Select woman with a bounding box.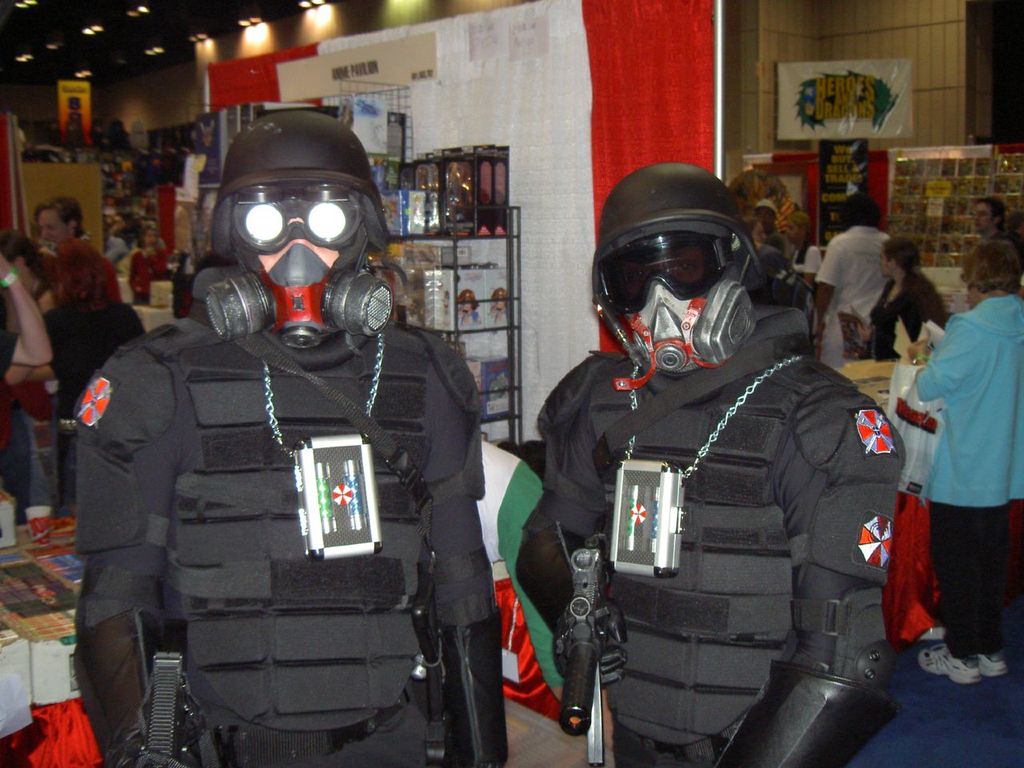
125/211/170/313.
